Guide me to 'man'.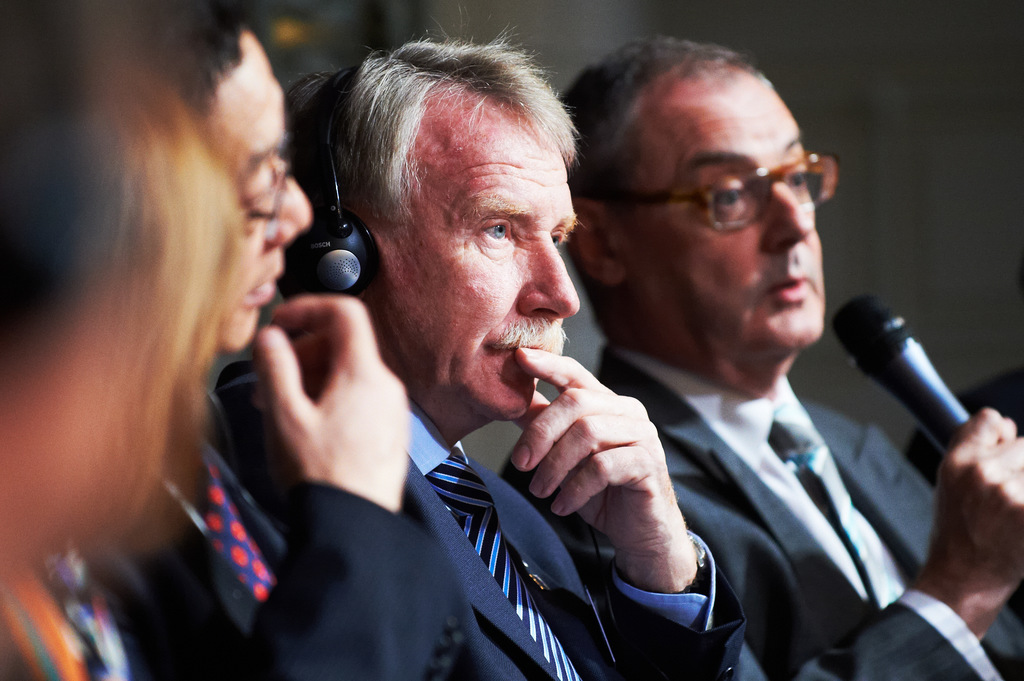
Guidance: crop(86, 0, 460, 680).
